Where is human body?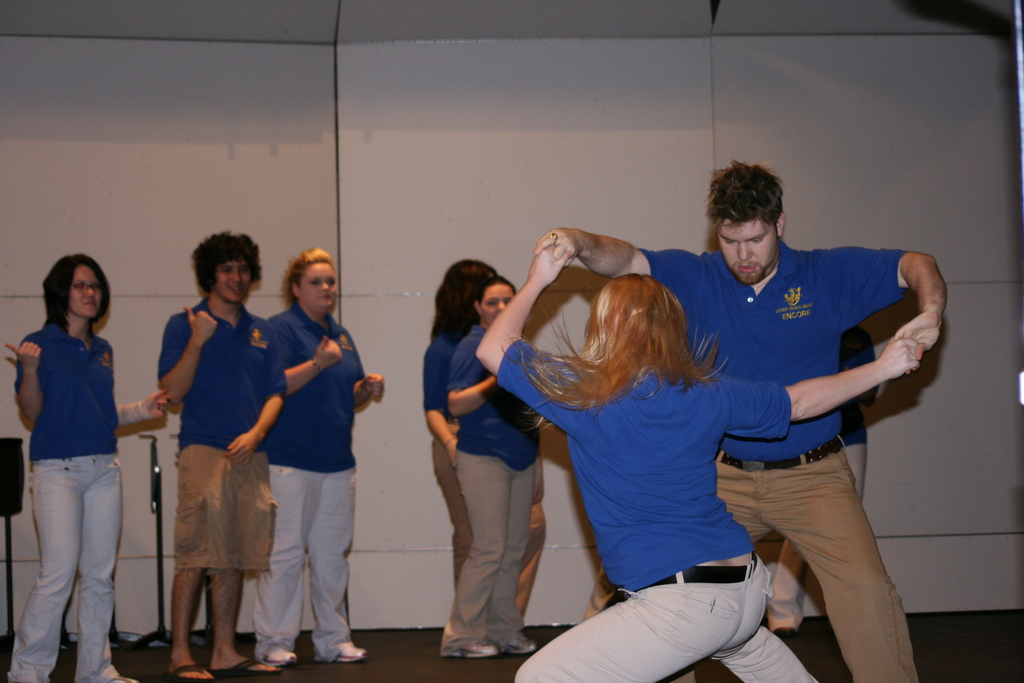
[x1=156, y1=231, x2=287, y2=682].
